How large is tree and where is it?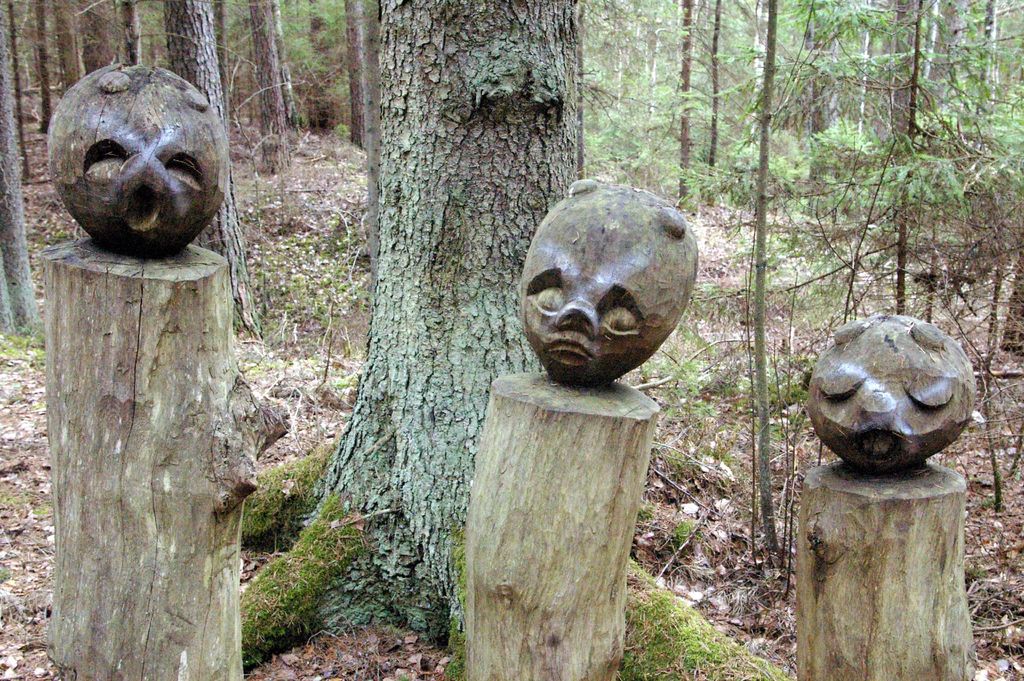
Bounding box: locate(0, 0, 239, 680).
